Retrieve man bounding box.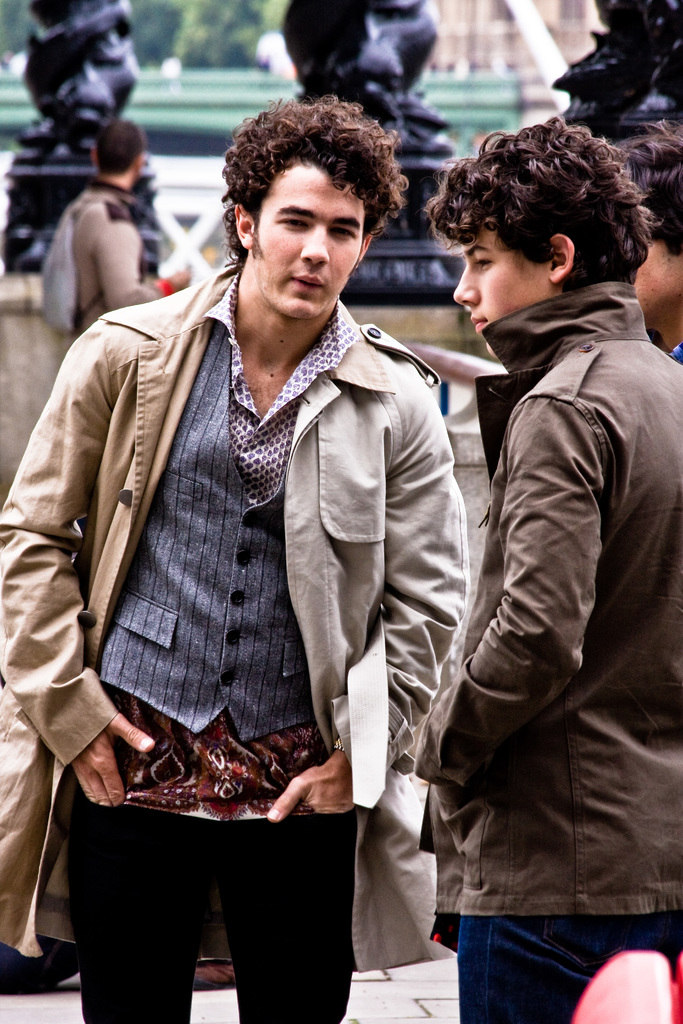
Bounding box: 45/125/195/329.
